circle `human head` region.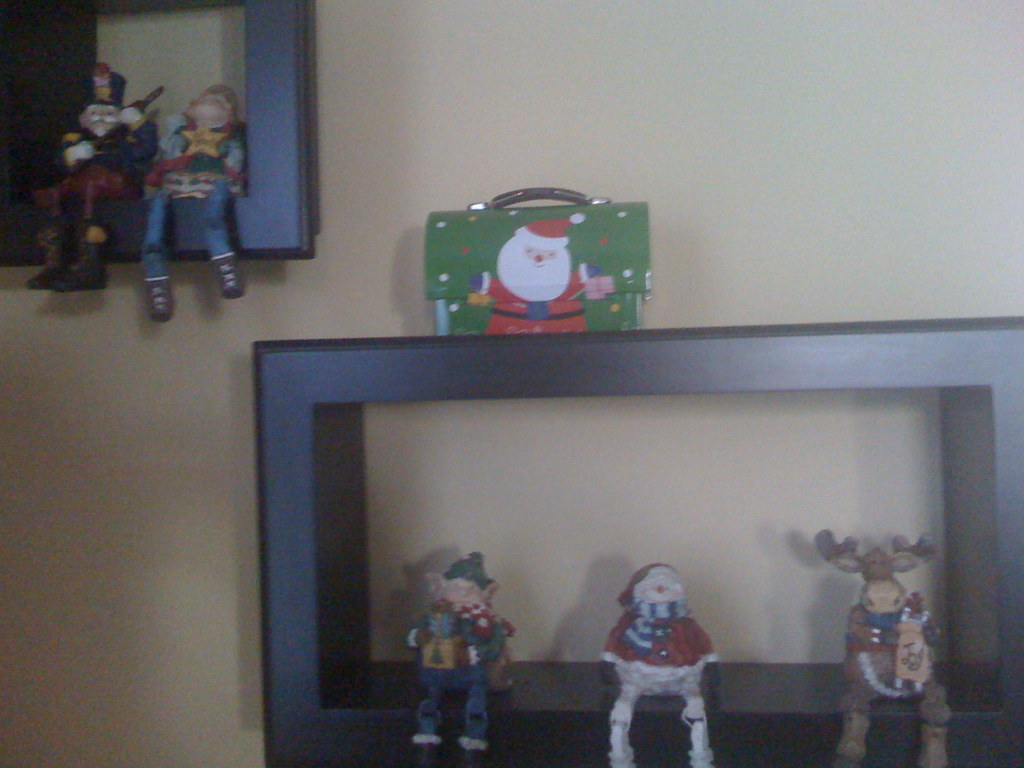
Region: detection(854, 581, 909, 612).
